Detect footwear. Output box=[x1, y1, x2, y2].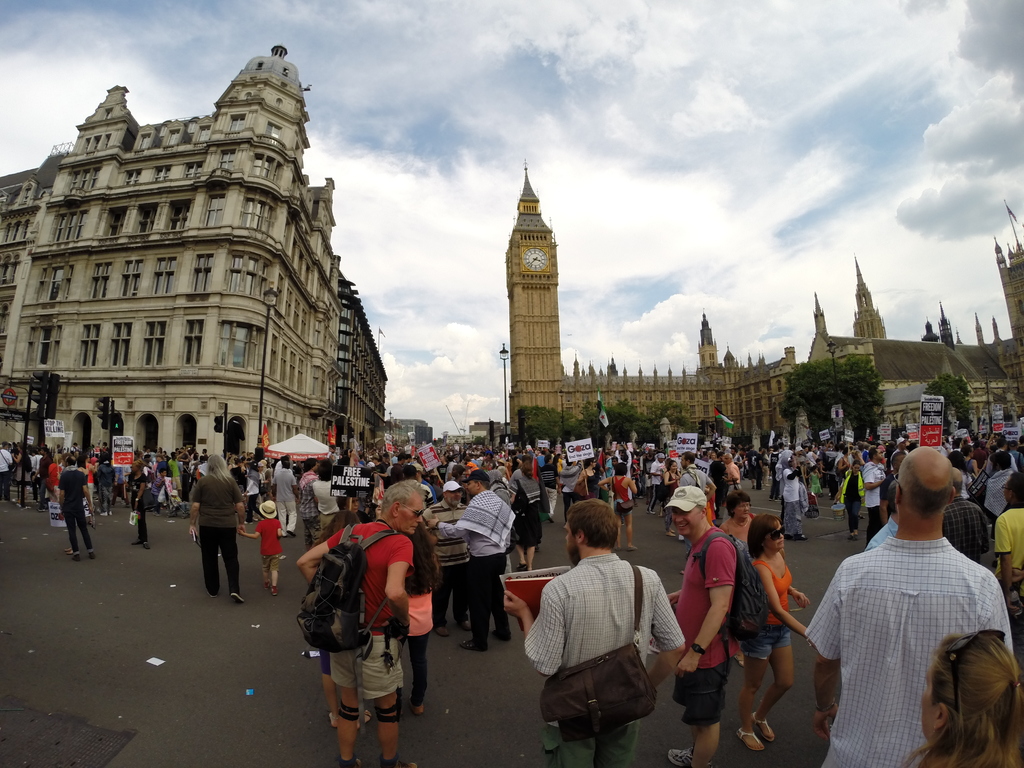
box=[456, 620, 472, 630].
